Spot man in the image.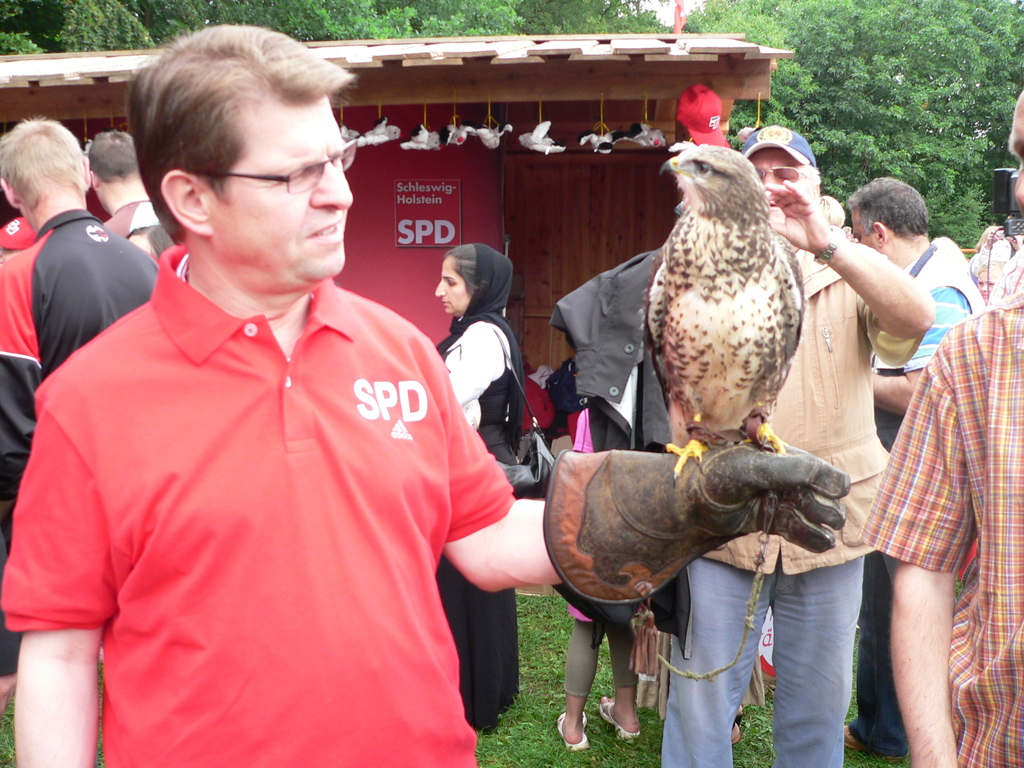
man found at <box>656,127,932,767</box>.
